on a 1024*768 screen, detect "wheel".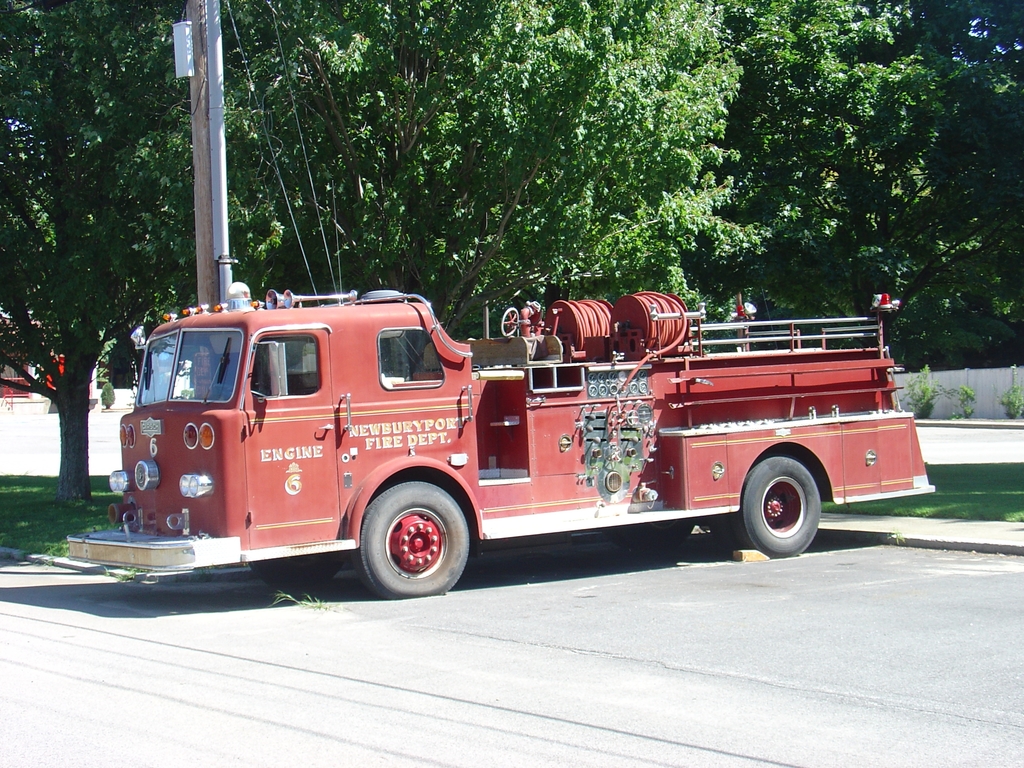
bbox(501, 307, 522, 339).
